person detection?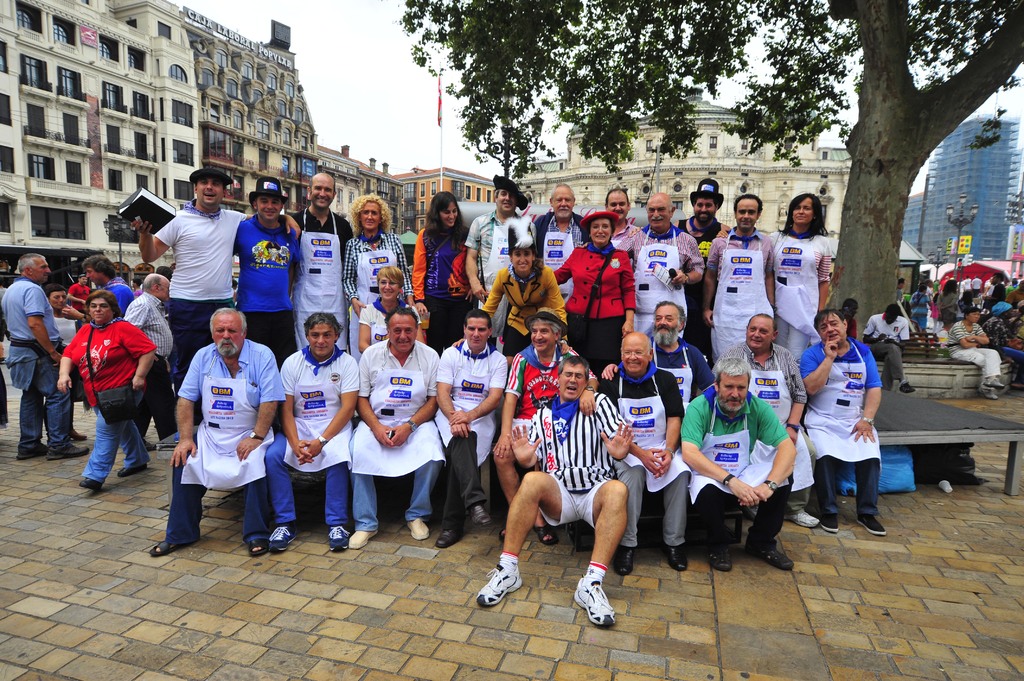
[x1=712, y1=316, x2=819, y2=531]
